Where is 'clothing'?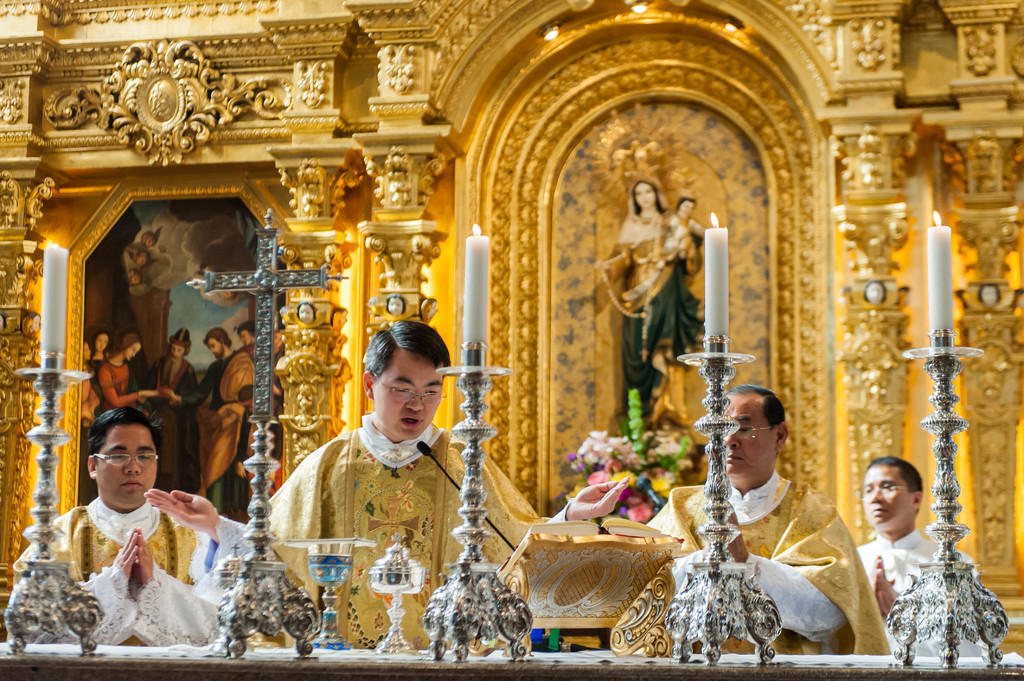
rect(206, 352, 257, 509).
